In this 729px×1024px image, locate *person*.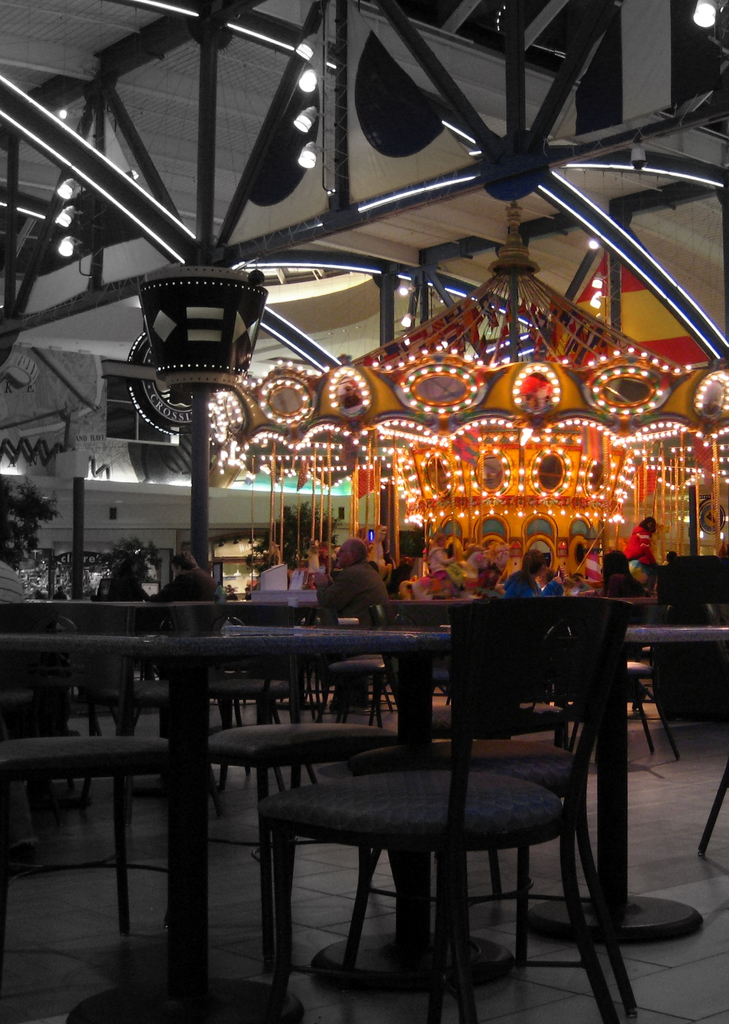
Bounding box: rect(618, 513, 660, 581).
